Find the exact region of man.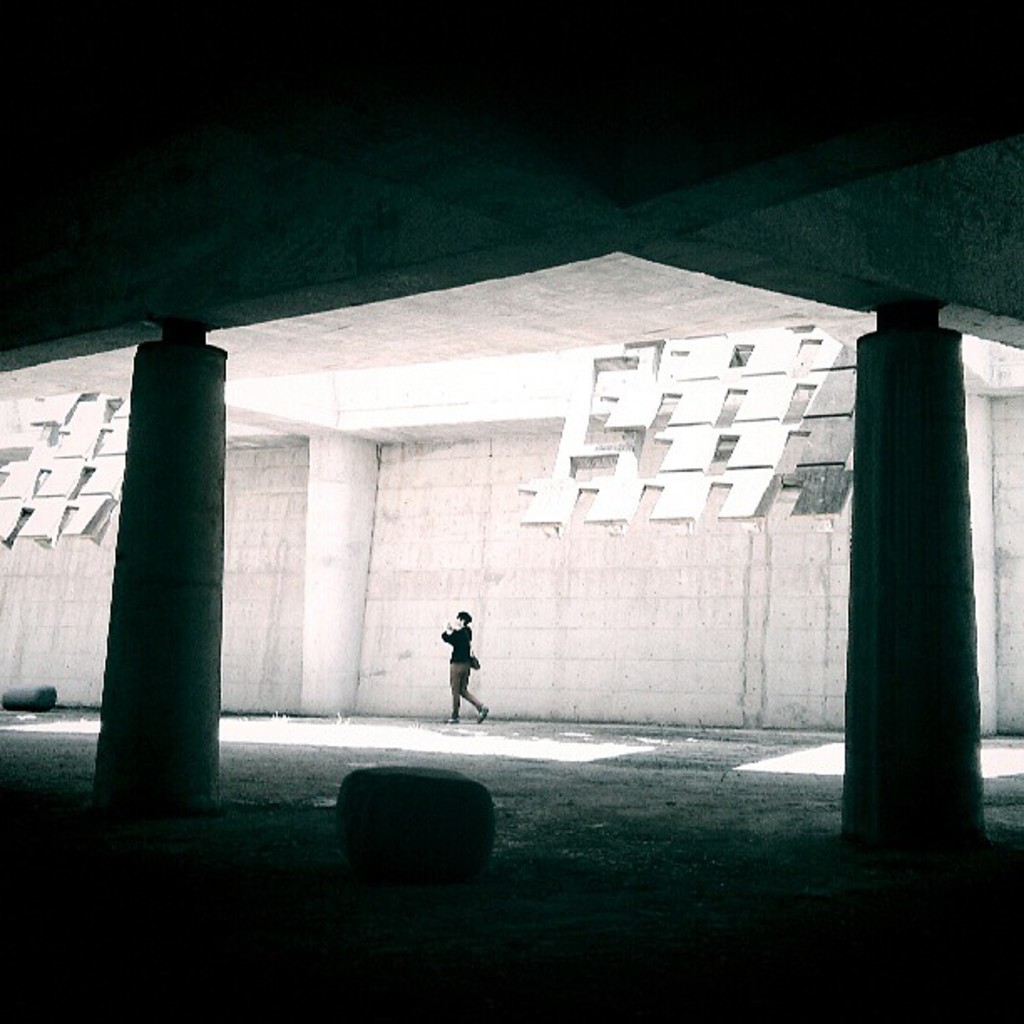
Exact region: crop(430, 612, 485, 726).
